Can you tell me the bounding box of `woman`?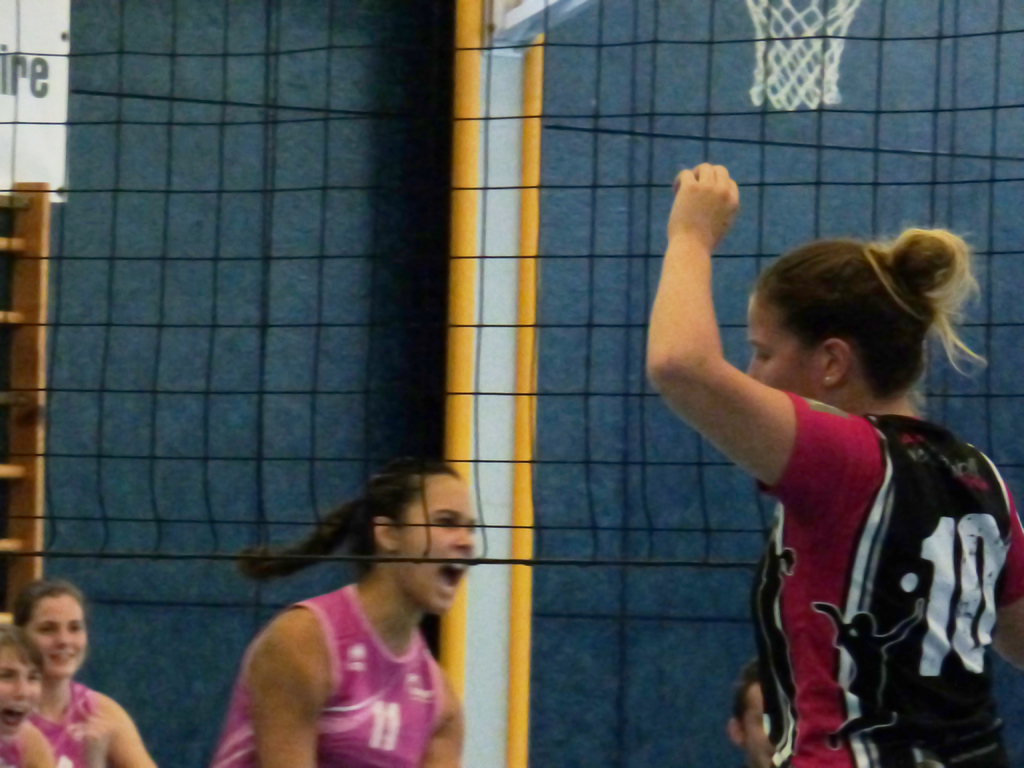
[643,163,1023,767].
